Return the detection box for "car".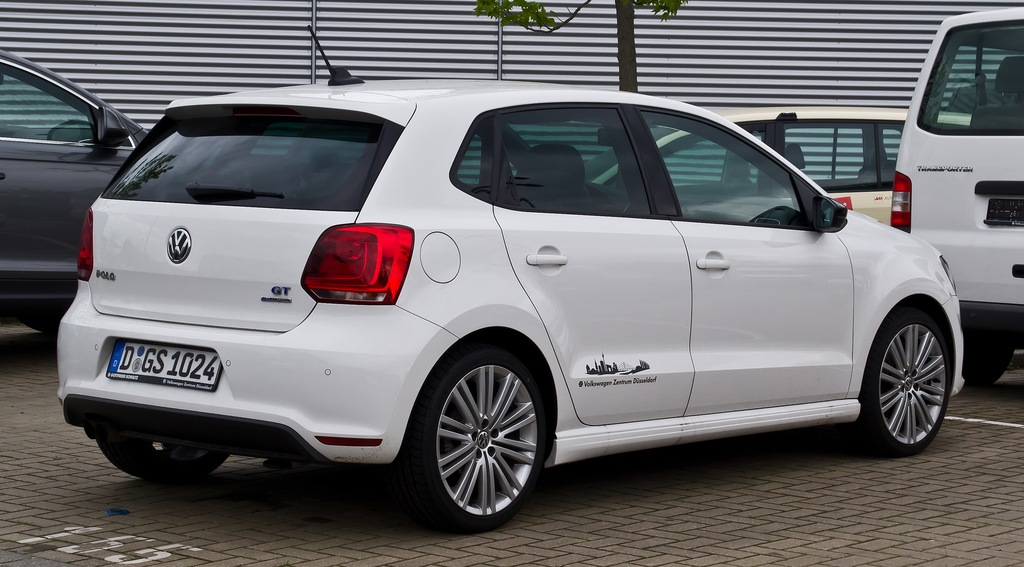
locate(52, 26, 967, 525).
